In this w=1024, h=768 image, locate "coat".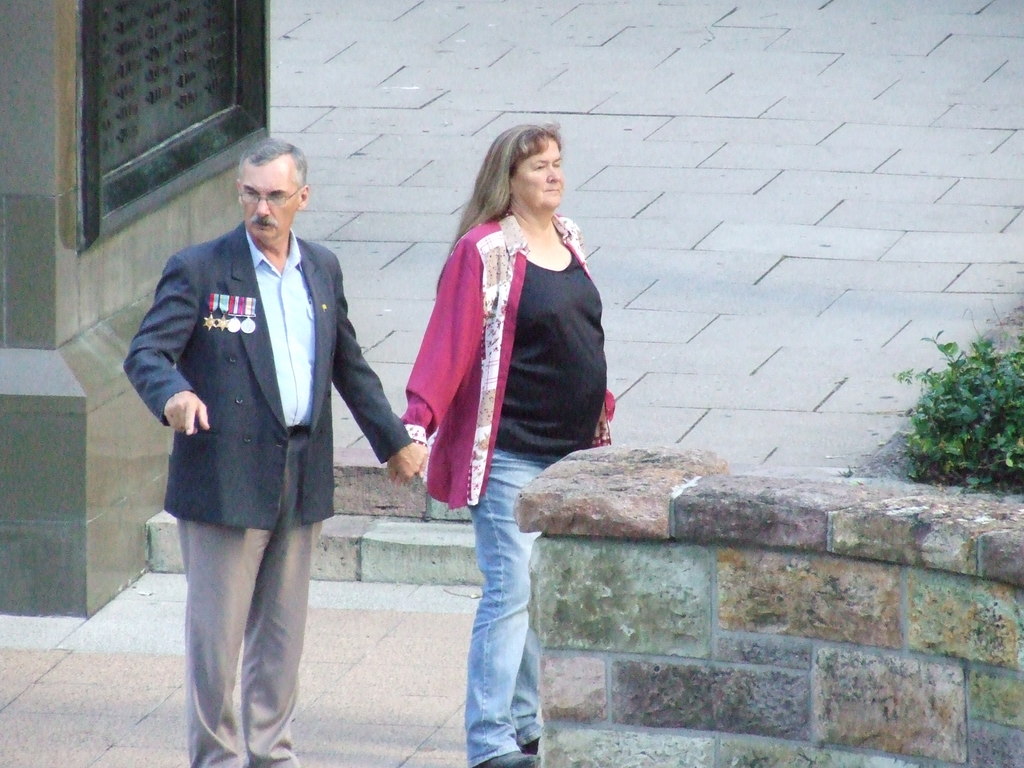
Bounding box: bbox=(394, 208, 621, 515).
